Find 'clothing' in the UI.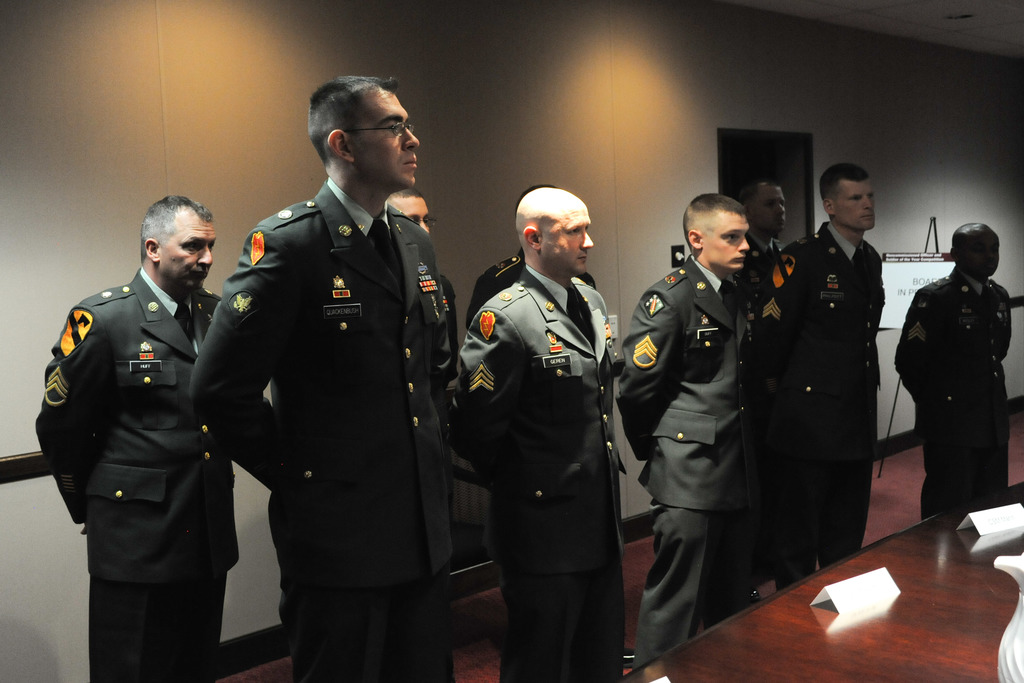
UI element at x1=462, y1=247, x2=595, y2=330.
